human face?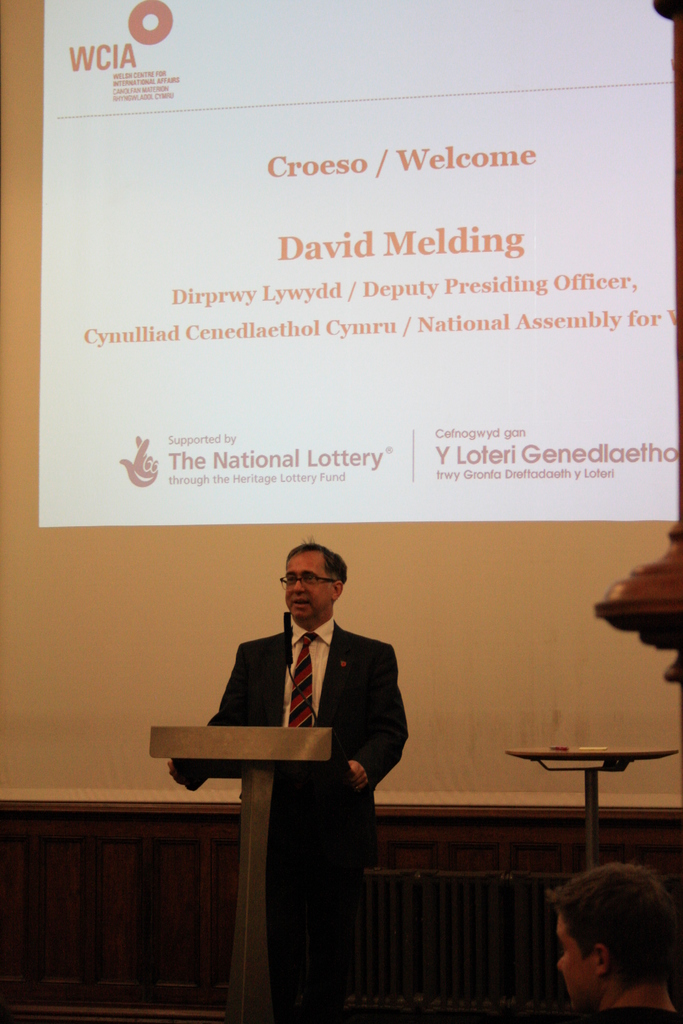
(x1=283, y1=549, x2=332, y2=618)
